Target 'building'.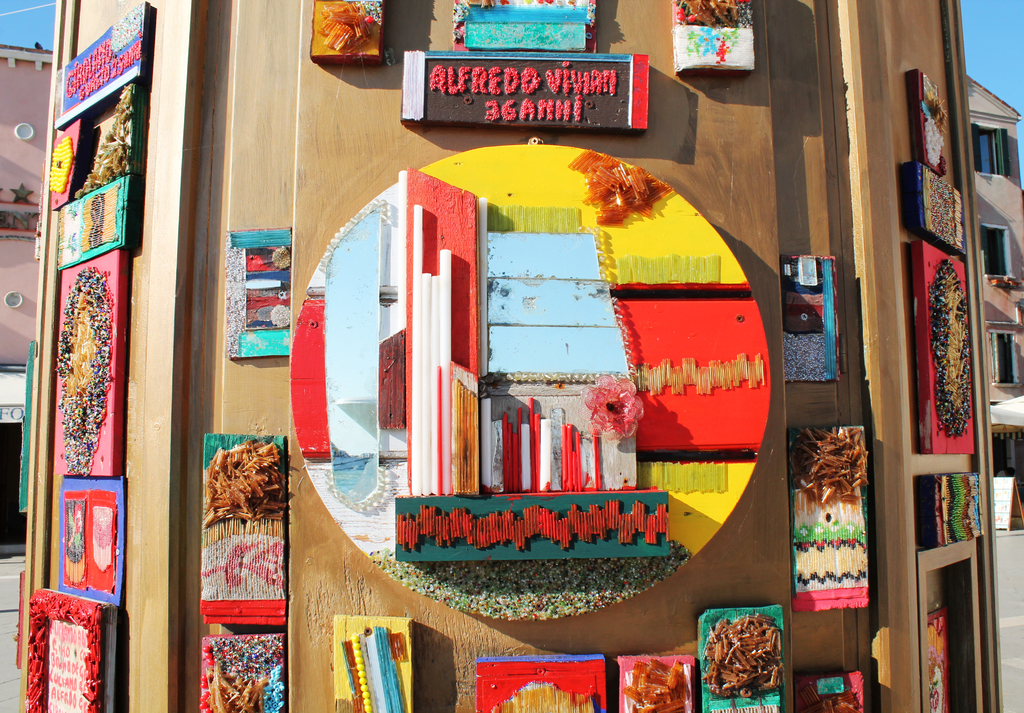
Target region: bbox(965, 75, 1023, 518).
